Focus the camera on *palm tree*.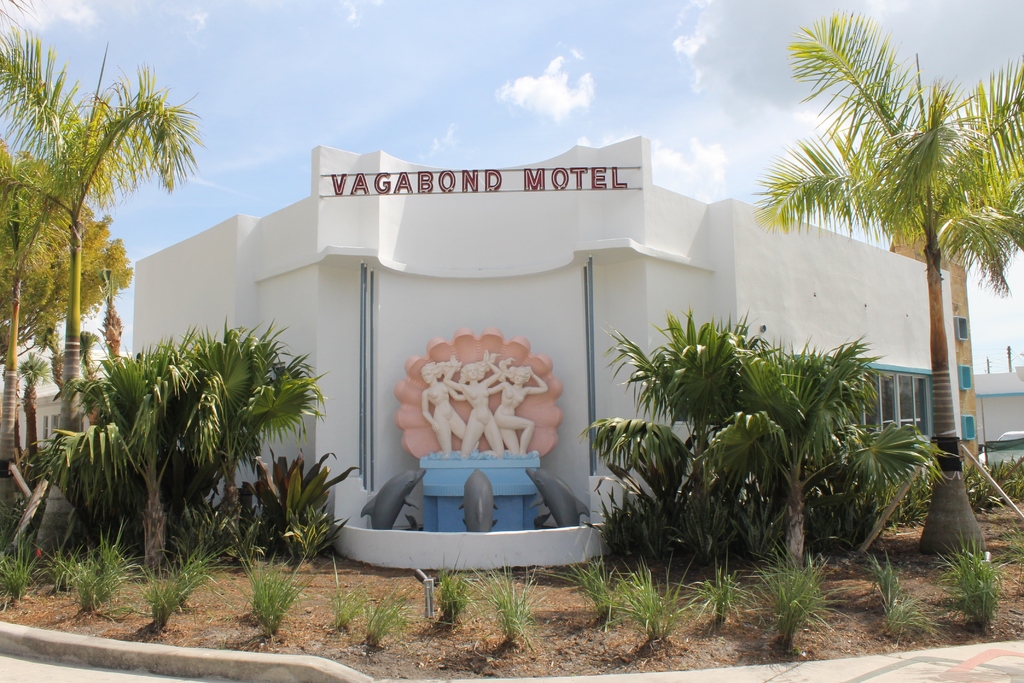
Focus region: region(0, 75, 166, 469).
